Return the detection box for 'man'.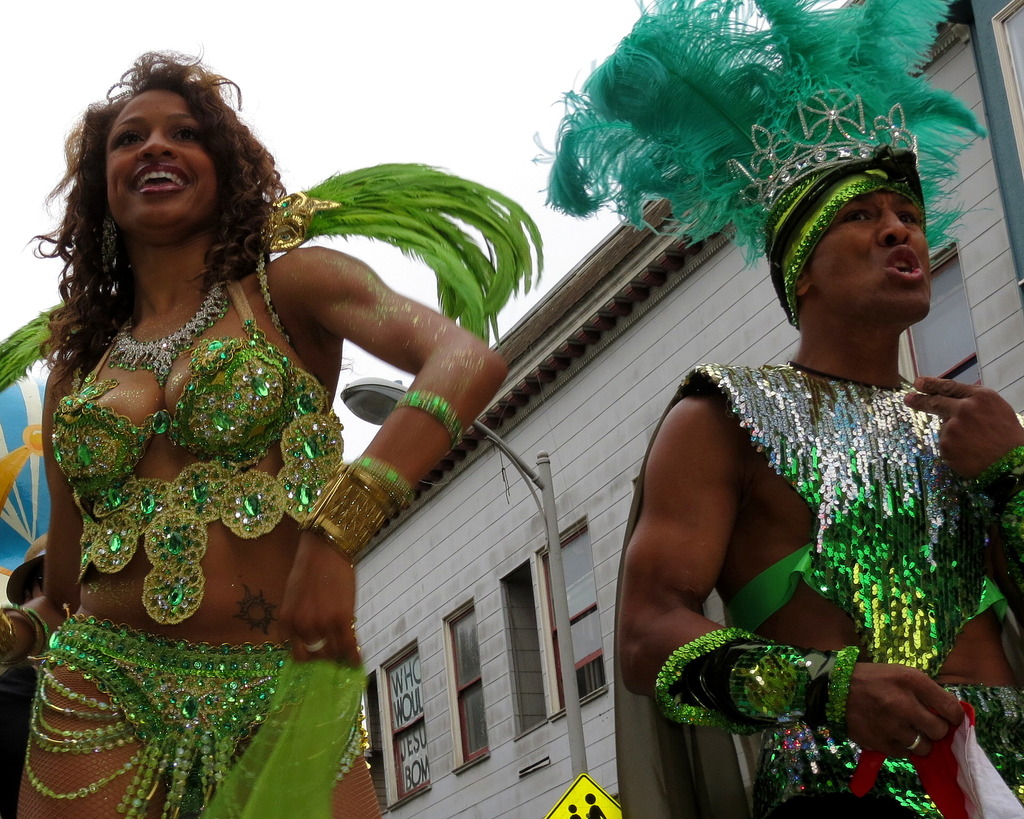
(586,132,1018,766).
